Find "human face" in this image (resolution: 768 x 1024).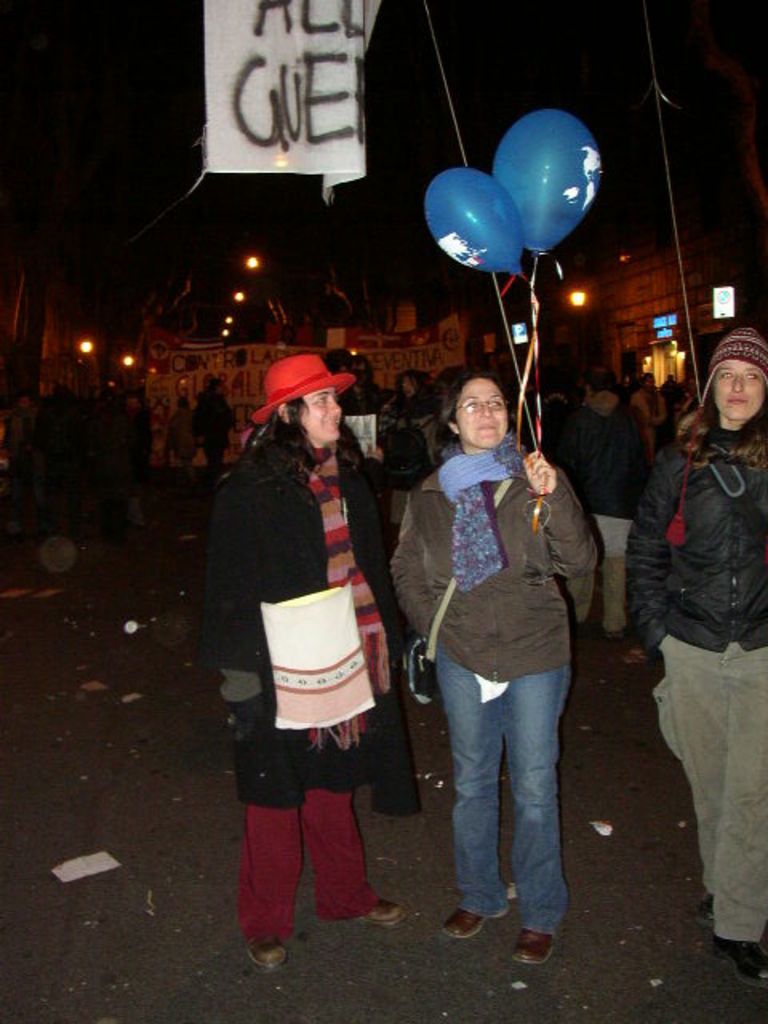
{"x1": 302, "y1": 389, "x2": 339, "y2": 438}.
